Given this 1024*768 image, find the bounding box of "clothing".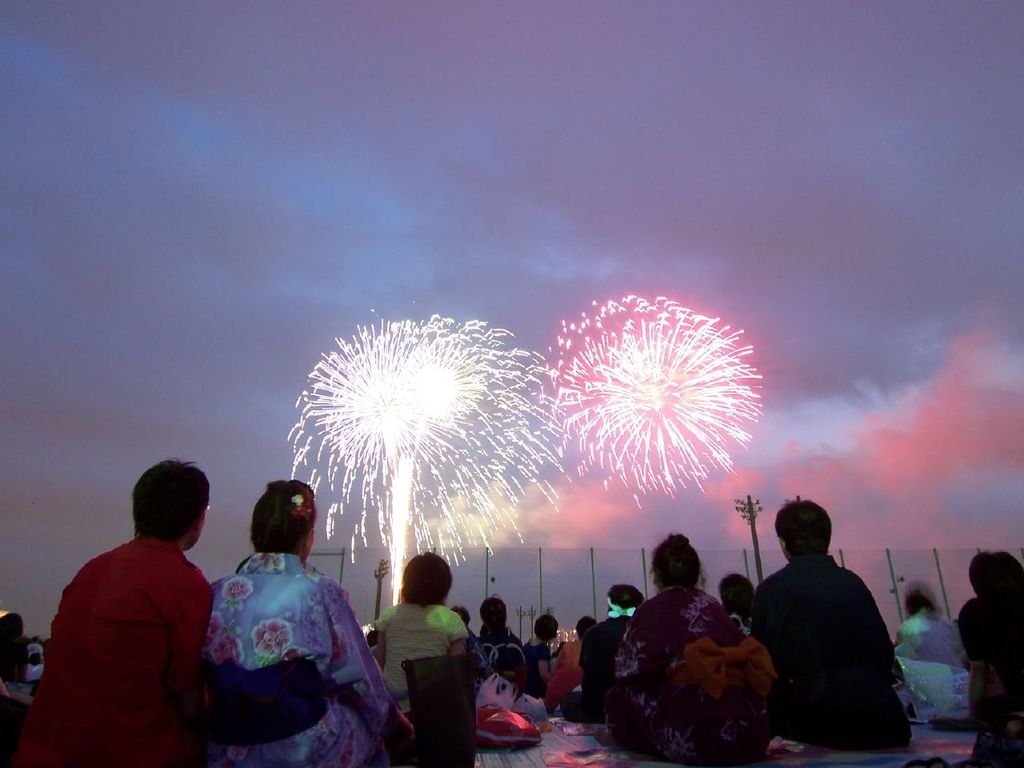
bbox=[7, 538, 217, 767].
